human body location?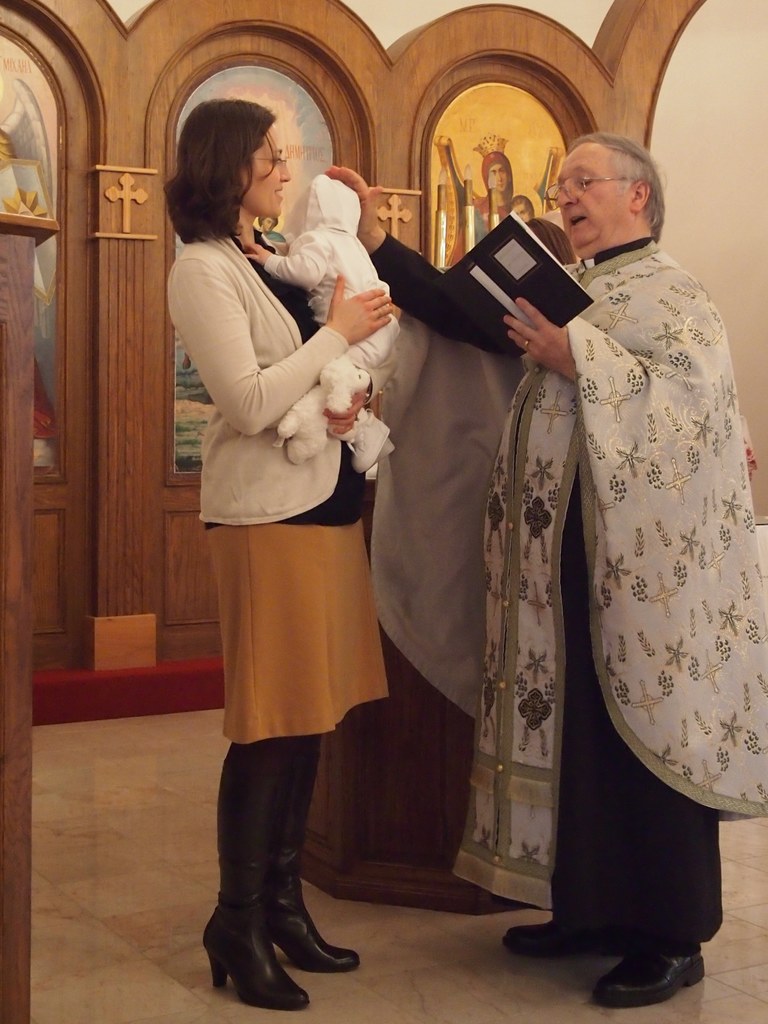
{"left": 176, "top": 100, "right": 410, "bottom": 908}
